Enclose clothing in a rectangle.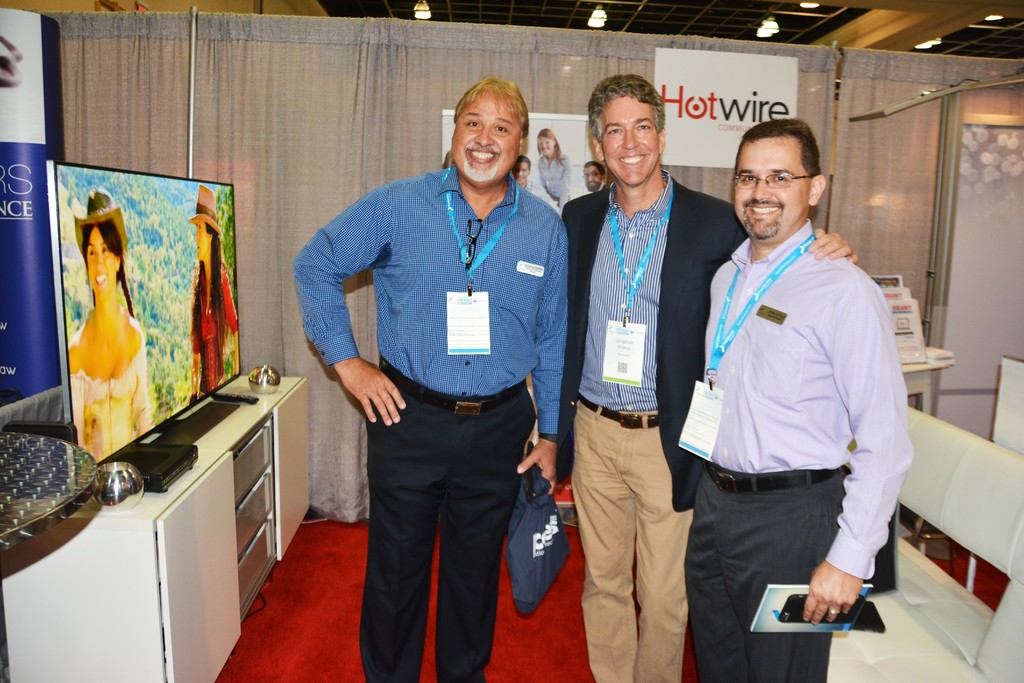
pyautogui.locateOnScreen(187, 265, 241, 399).
